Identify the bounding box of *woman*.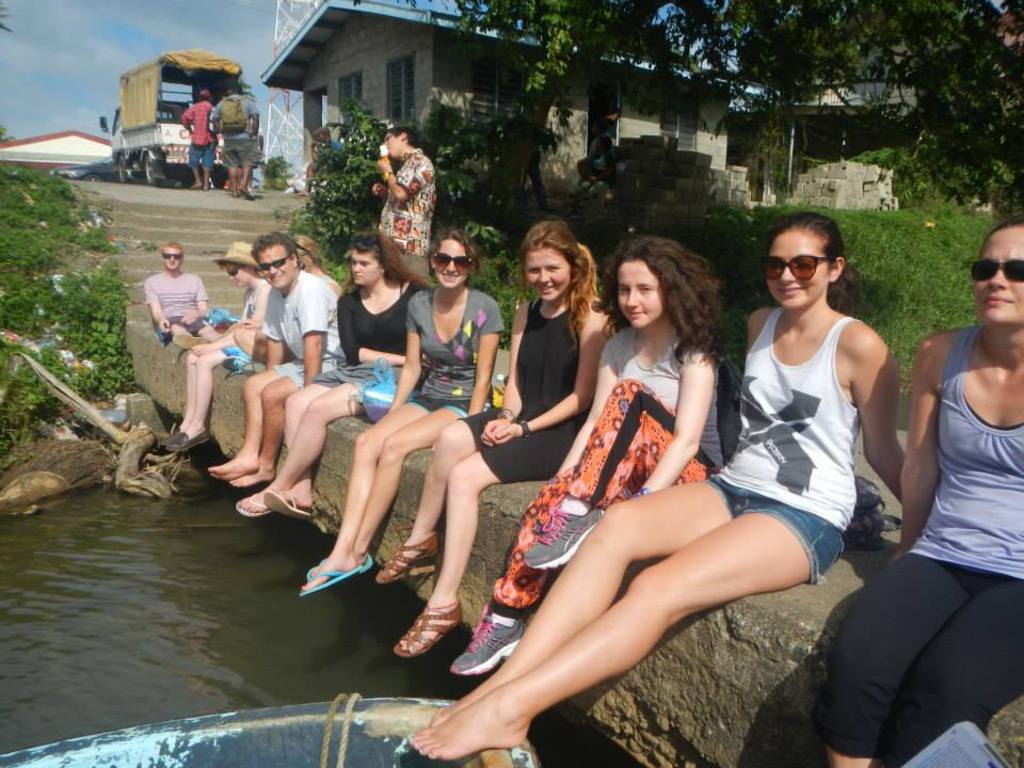
{"x1": 406, "y1": 211, "x2": 906, "y2": 759}.
